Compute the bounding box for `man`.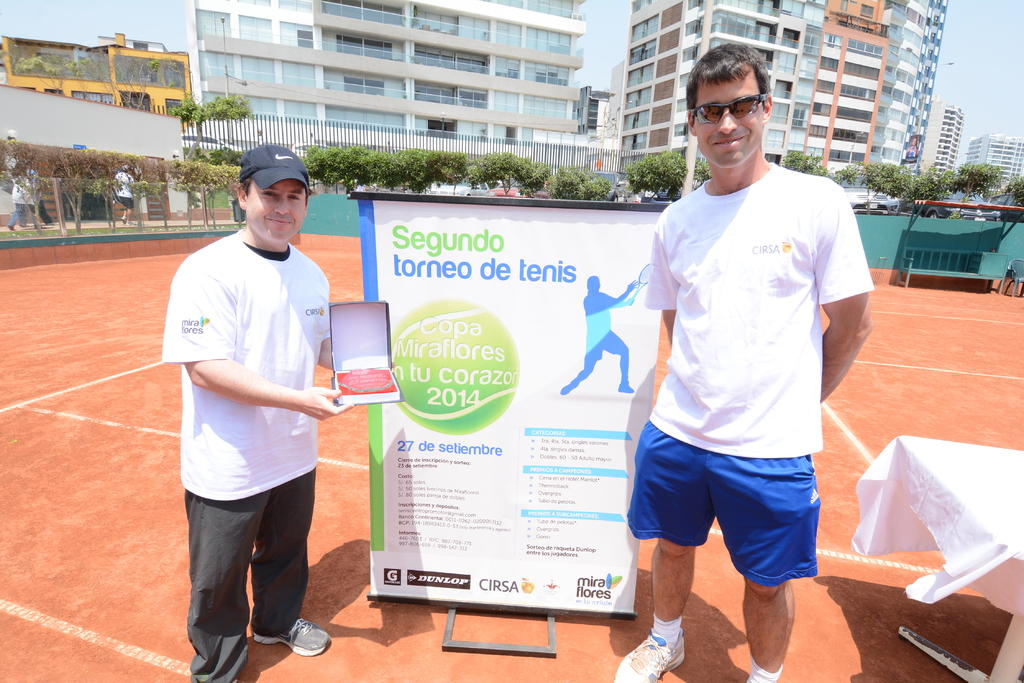
bbox=[621, 42, 878, 682].
